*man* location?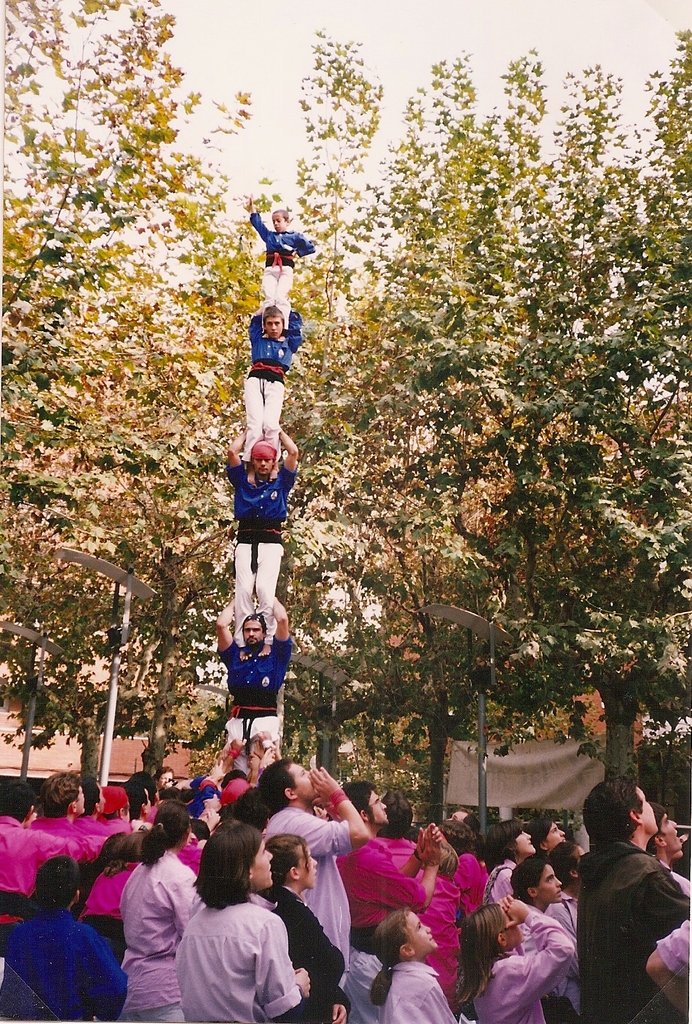
(left=77, top=776, right=115, bottom=836)
